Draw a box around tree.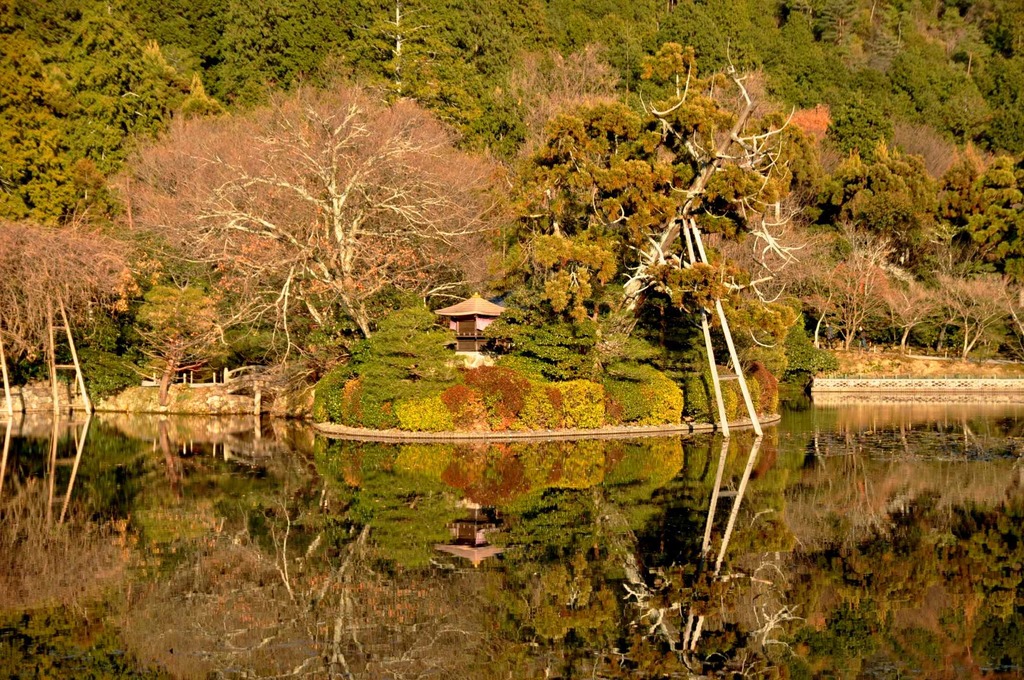
[0, 211, 145, 380].
